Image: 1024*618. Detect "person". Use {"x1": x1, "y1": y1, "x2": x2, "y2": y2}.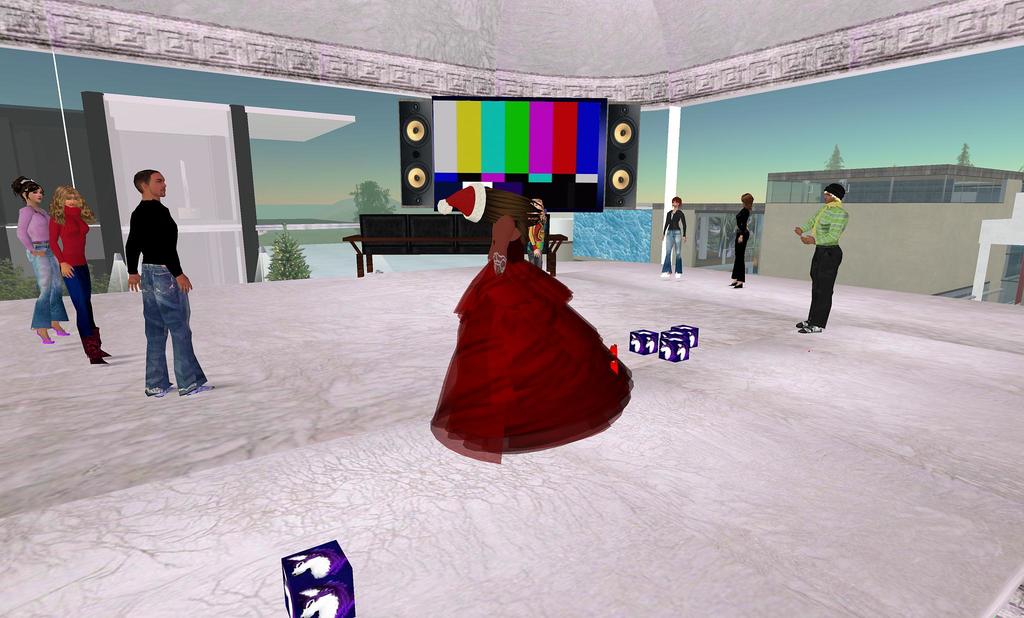
{"x1": 44, "y1": 183, "x2": 115, "y2": 362}.
